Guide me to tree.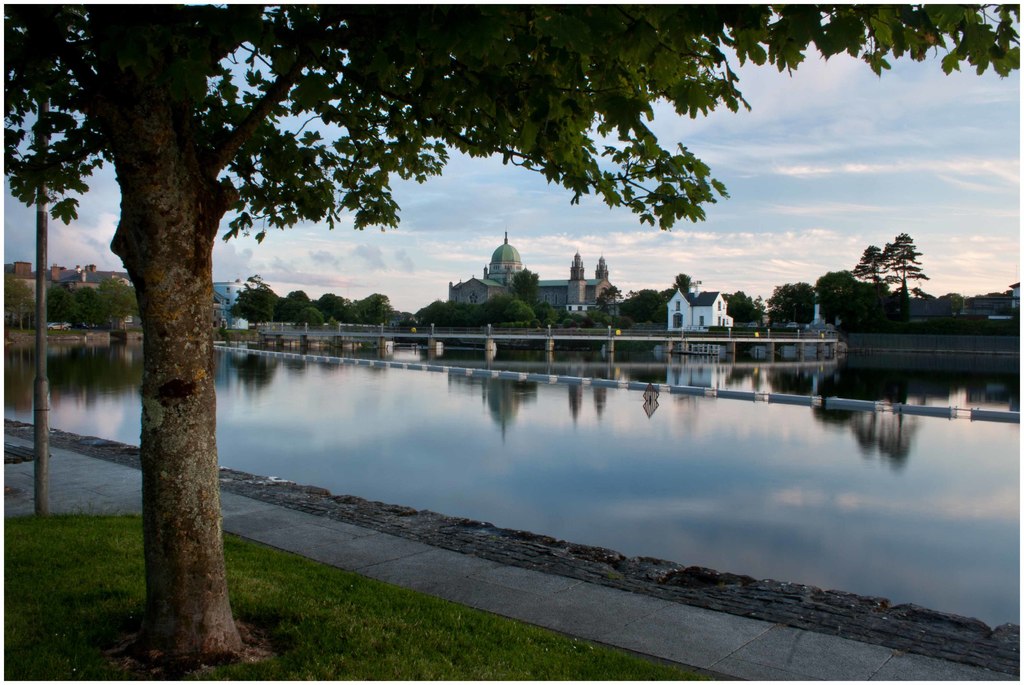
Guidance: l=812, t=268, r=855, b=319.
